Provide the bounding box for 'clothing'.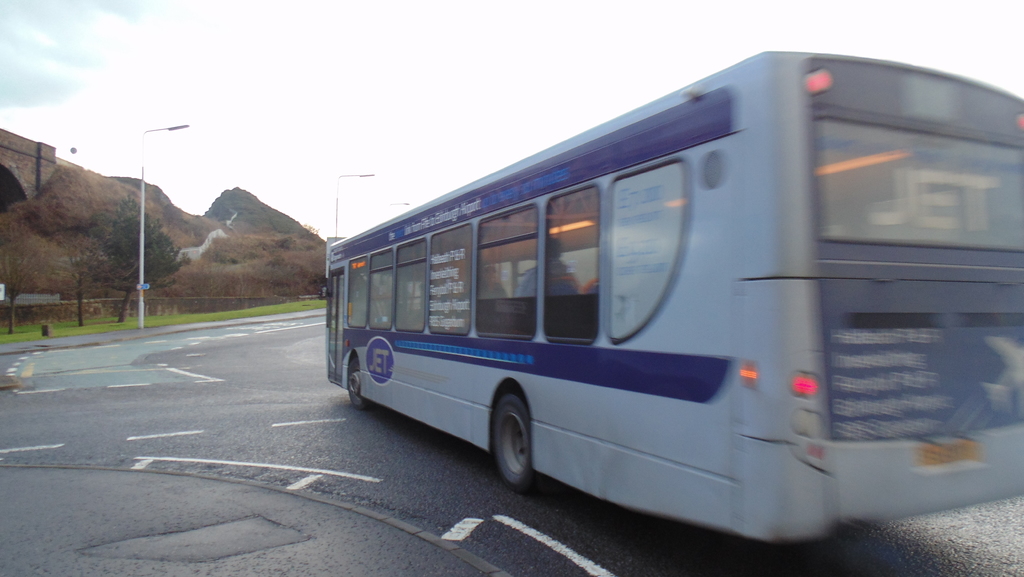
<box>476,282,506,298</box>.
